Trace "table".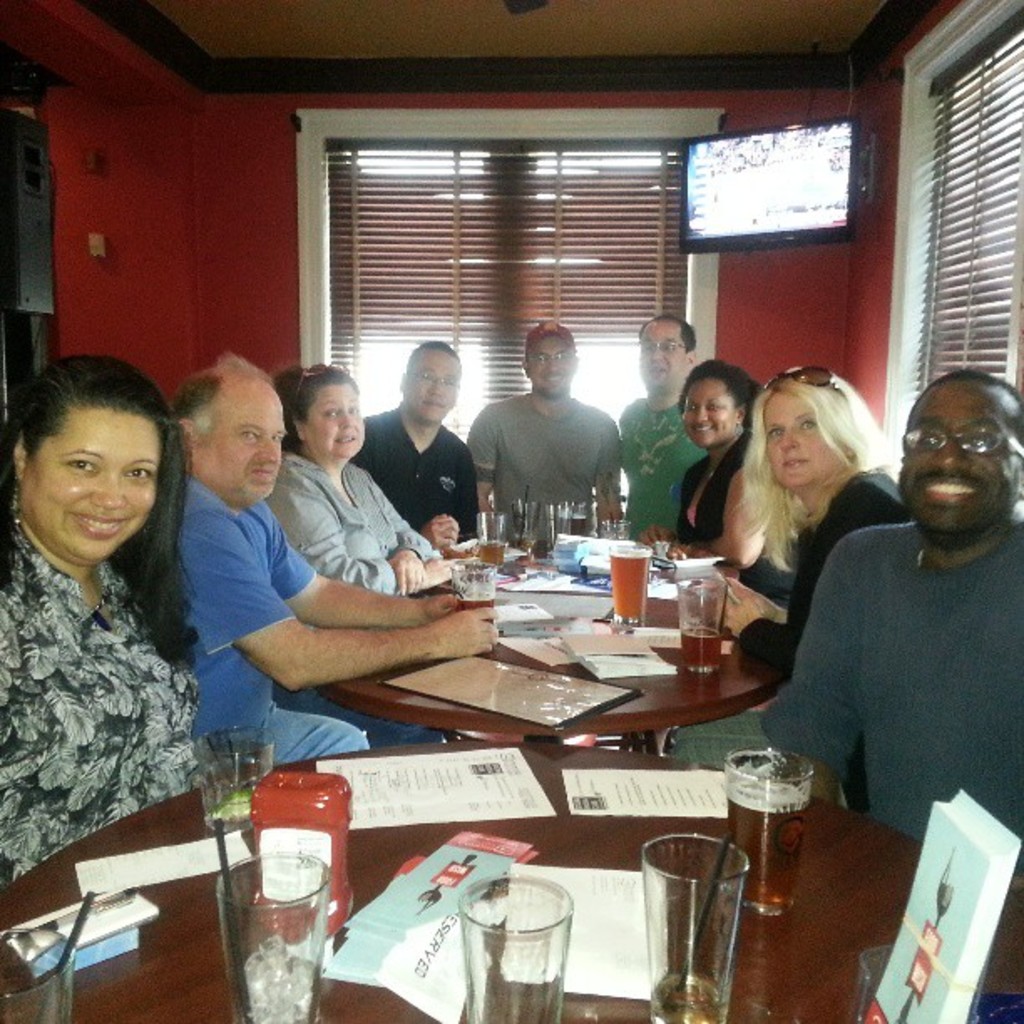
Traced to select_region(442, 520, 716, 586).
